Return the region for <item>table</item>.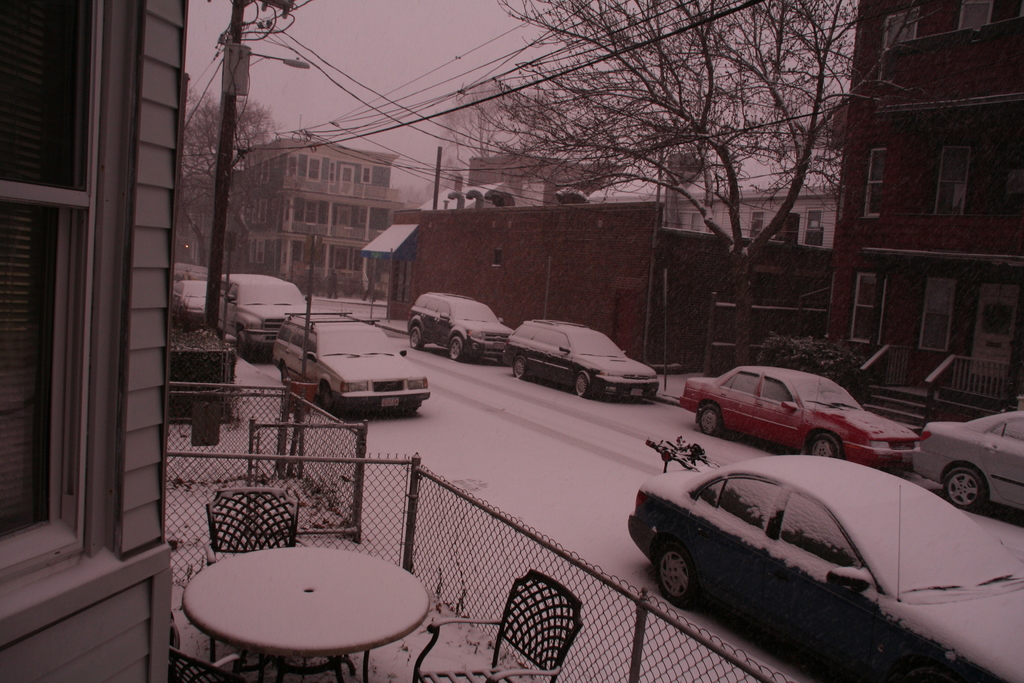
(159, 536, 451, 682).
